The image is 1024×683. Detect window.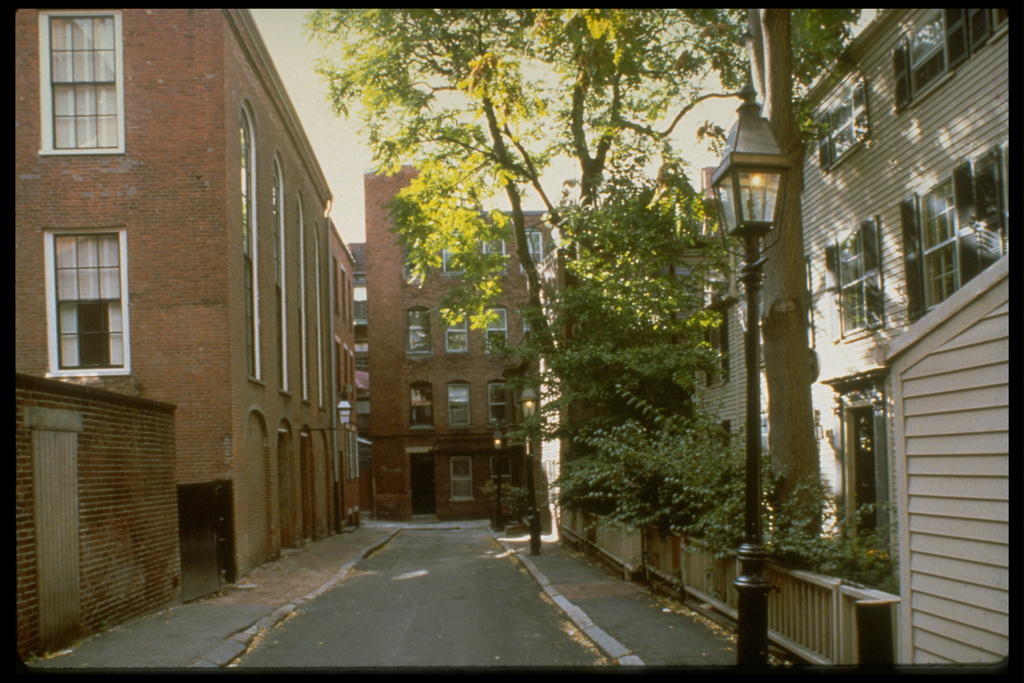
Detection: select_region(408, 304, 430, 355).
